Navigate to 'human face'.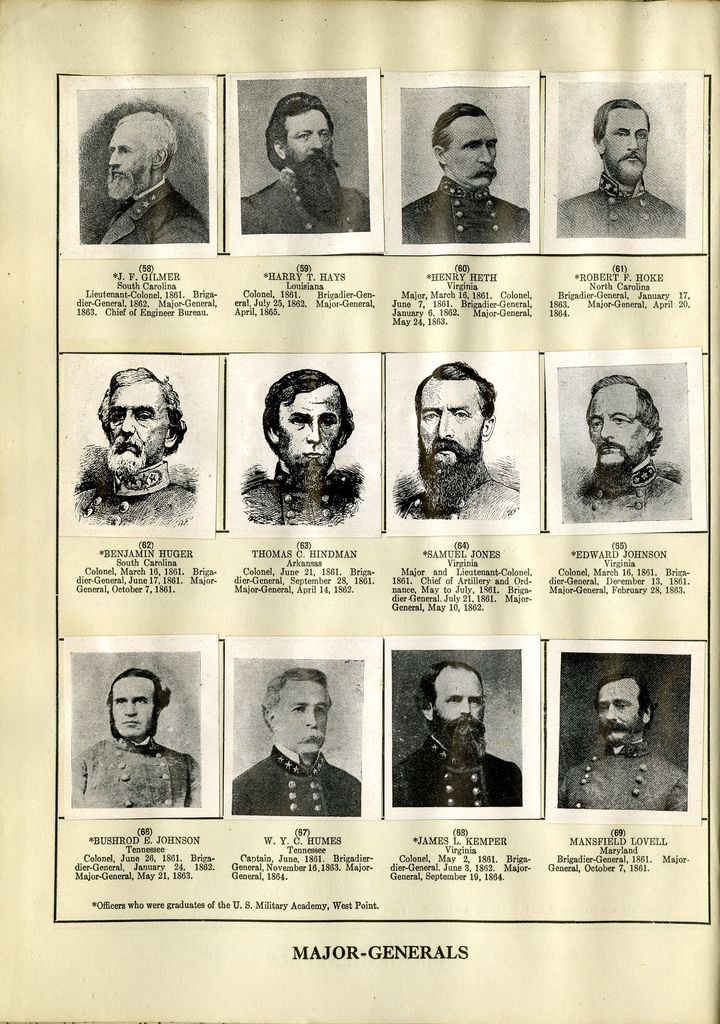
Navigation target: box(432, 664, 483, 737).
